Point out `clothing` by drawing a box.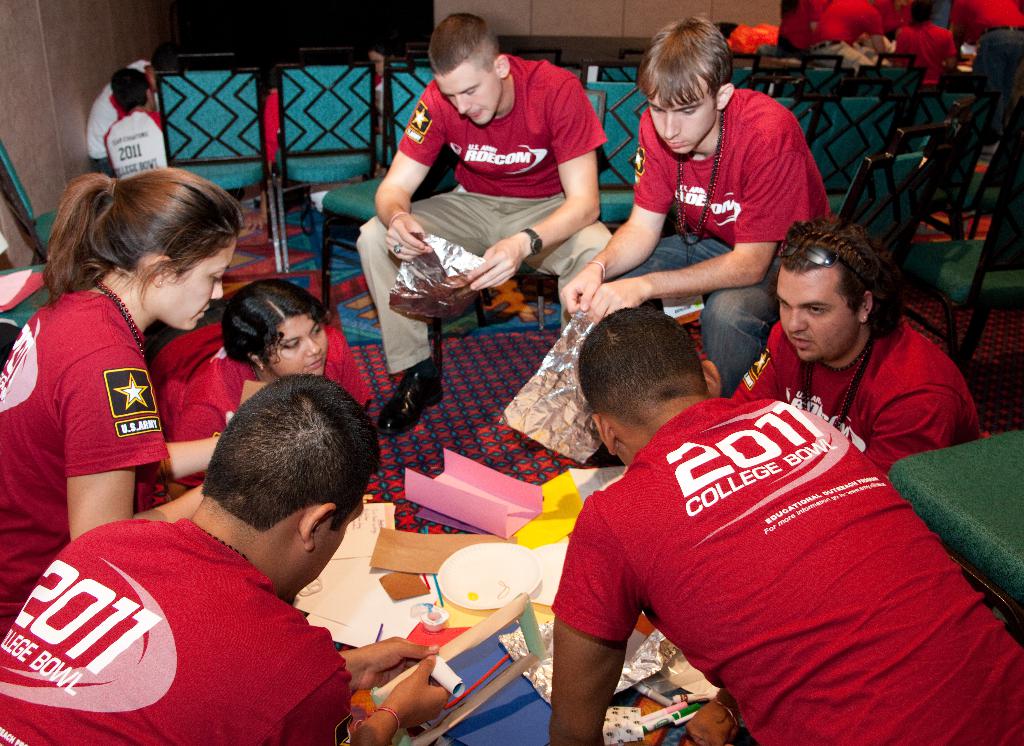
(733,307,985,485).
